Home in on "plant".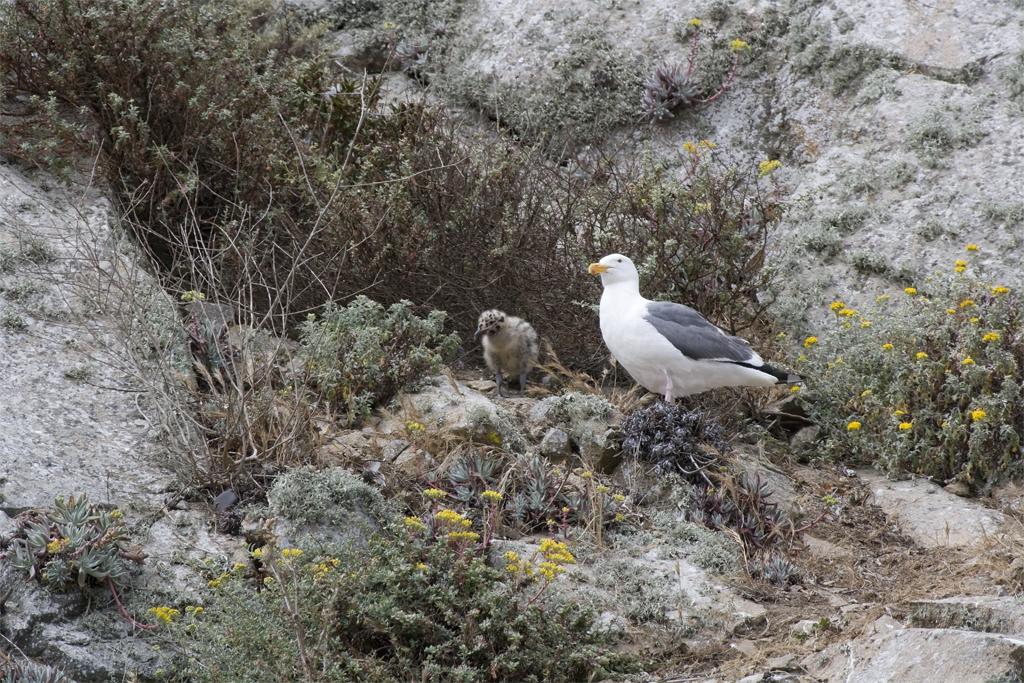
Homed in at x1=146 y1=473 x2=639 y2=682.
